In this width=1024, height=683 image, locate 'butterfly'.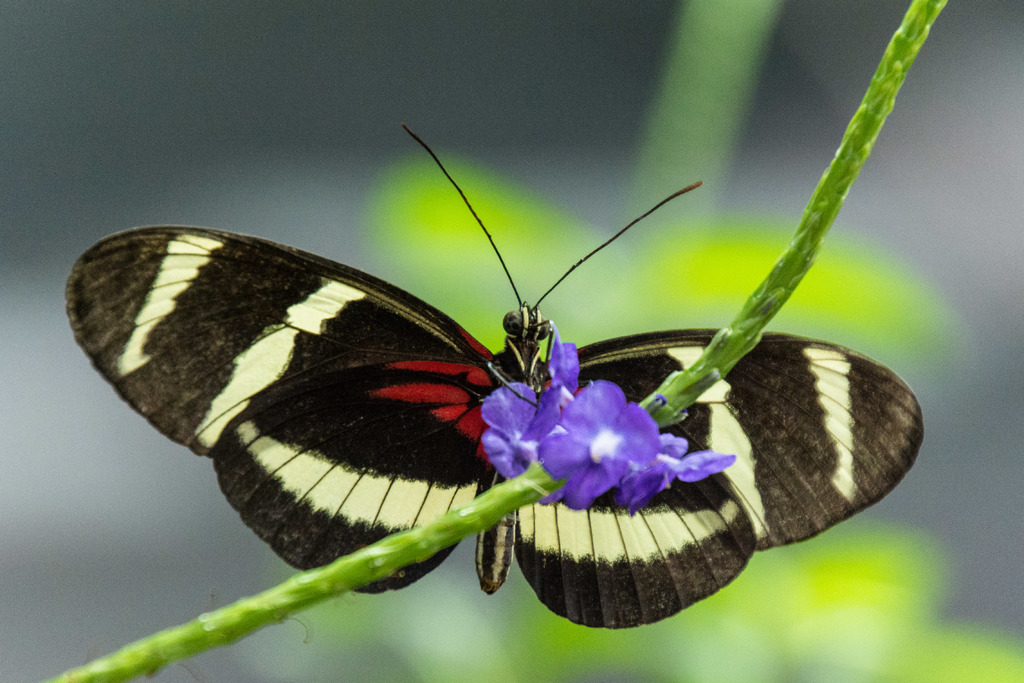
Bounding box: detection(54, 124, 944, 620).
